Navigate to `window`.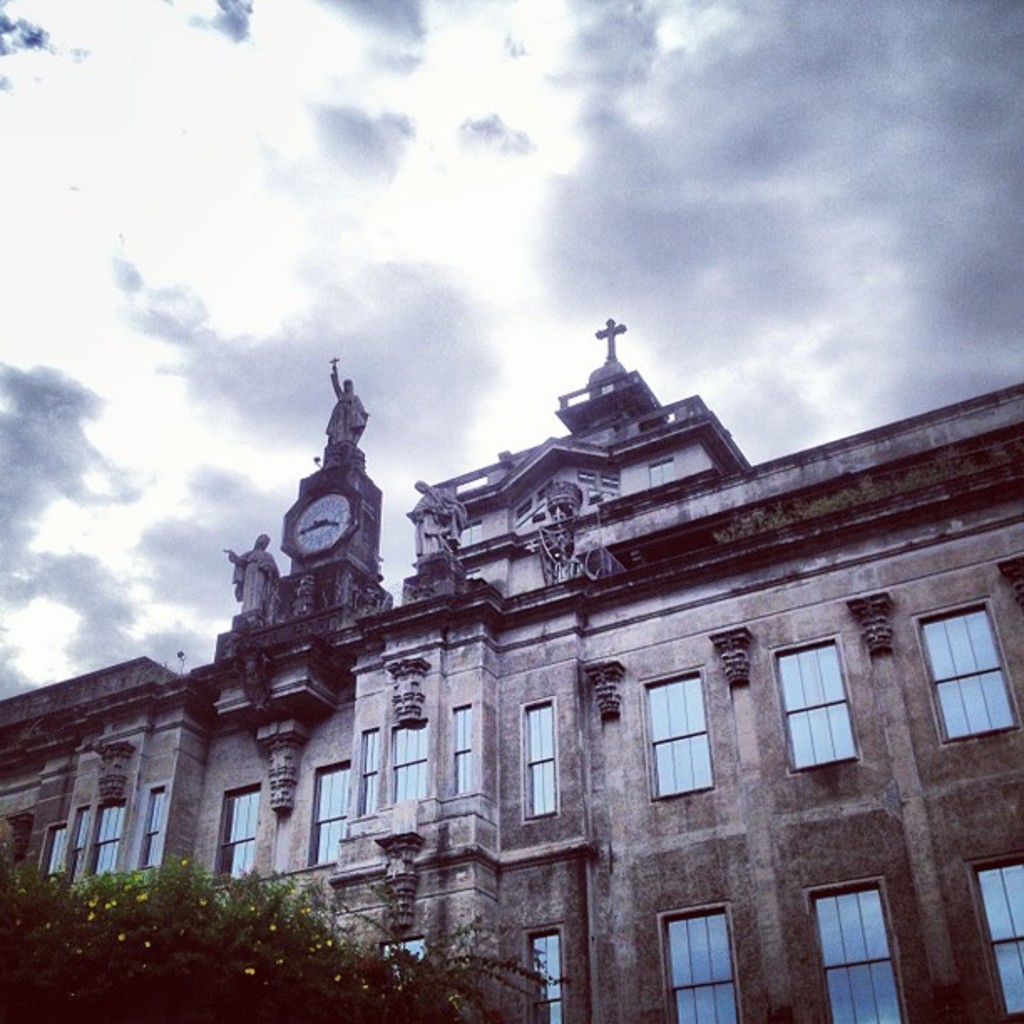
Navigation target: detection(226, 793, 254, 877).
